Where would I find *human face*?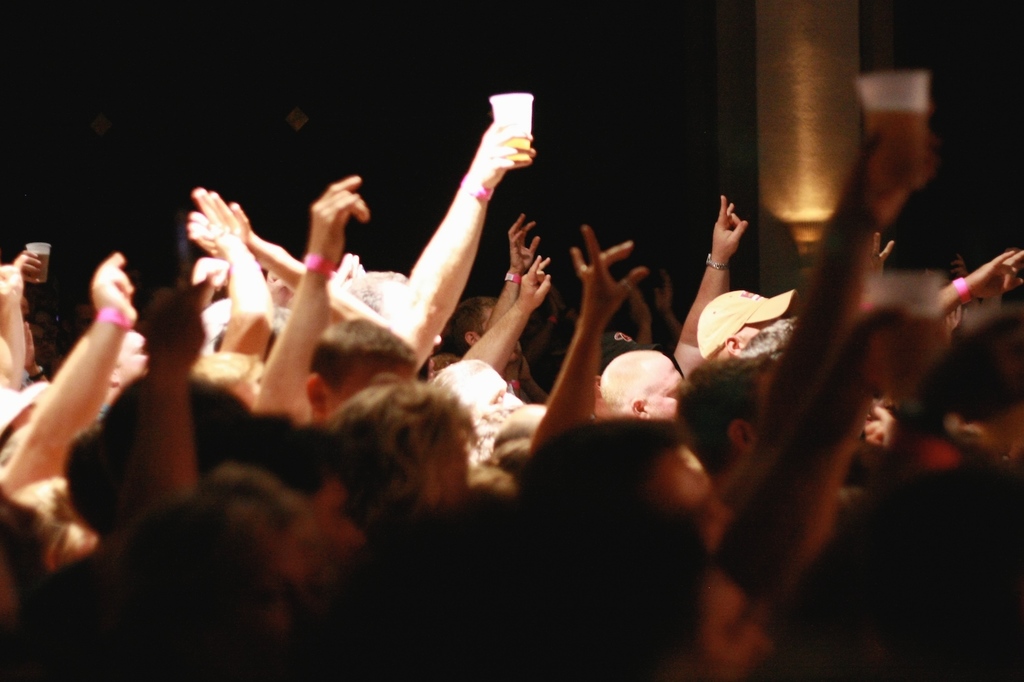
At bbox(119, 333, 146, 386).
